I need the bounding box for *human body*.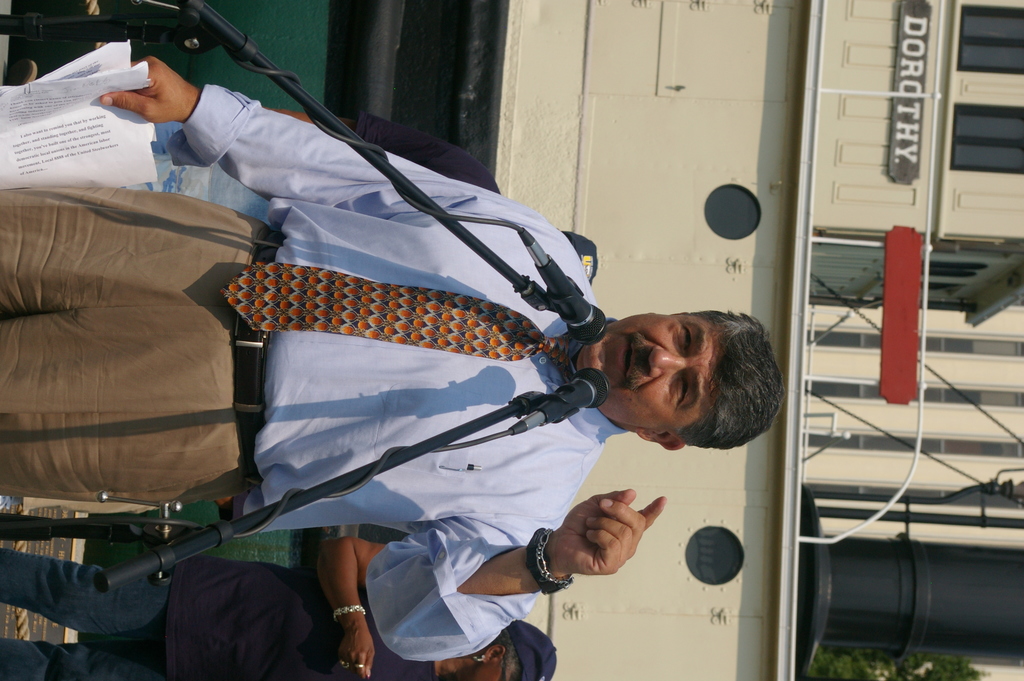
Here it is: bbox(0, 544, 564, 680).
